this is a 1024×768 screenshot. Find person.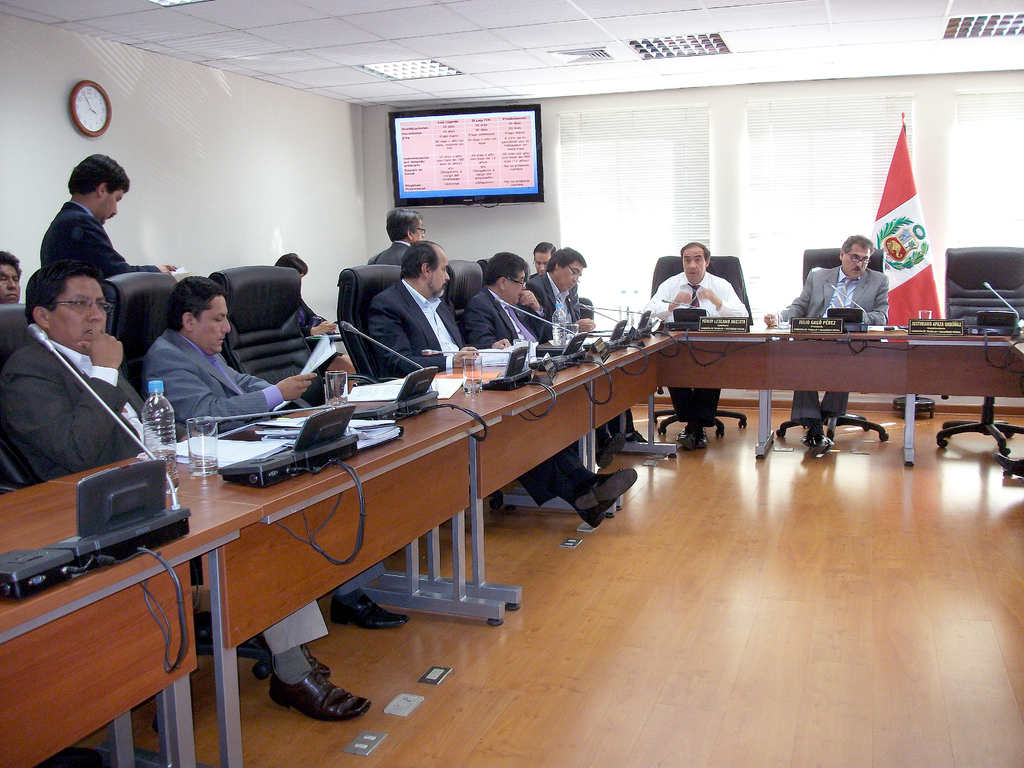
Bounding box: <region>536, 245, 629, 442</region>.
